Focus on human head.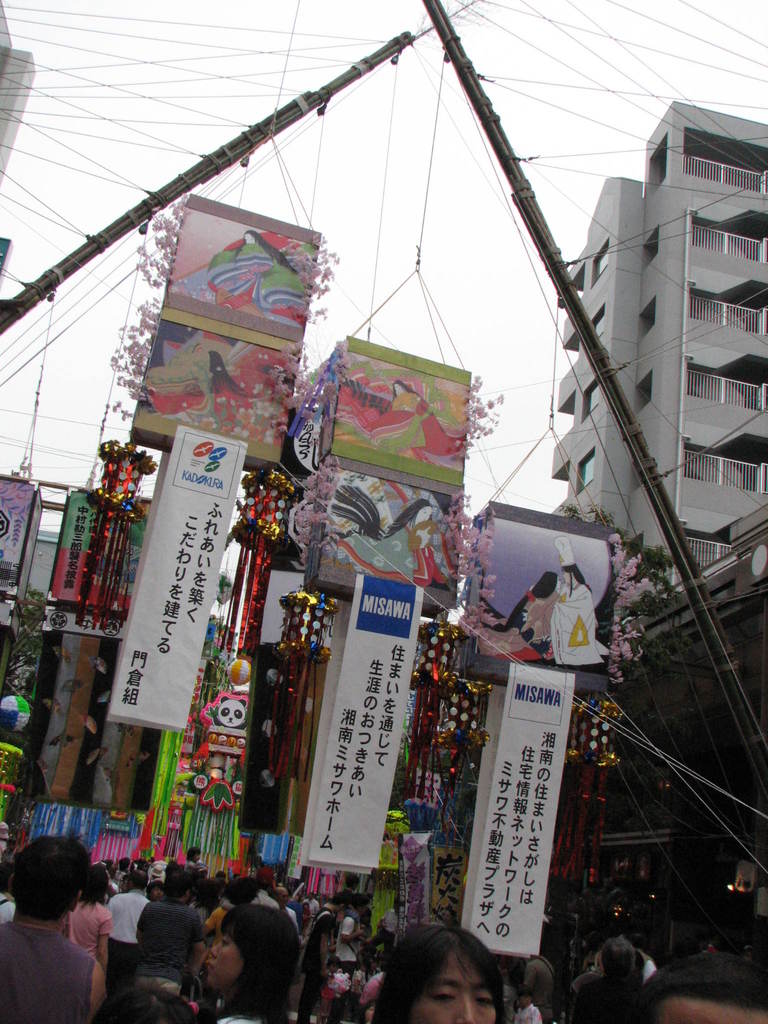
Focused at crop(186, 845, 200, 863).
